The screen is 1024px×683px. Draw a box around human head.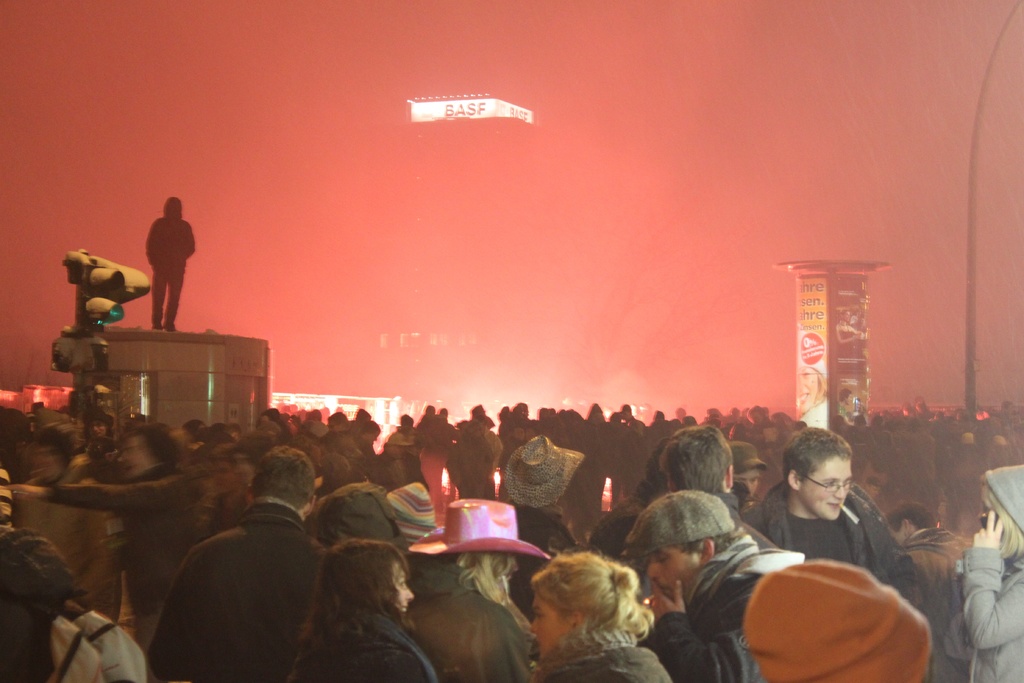
<region>116, 426, 179, 483</region>.
